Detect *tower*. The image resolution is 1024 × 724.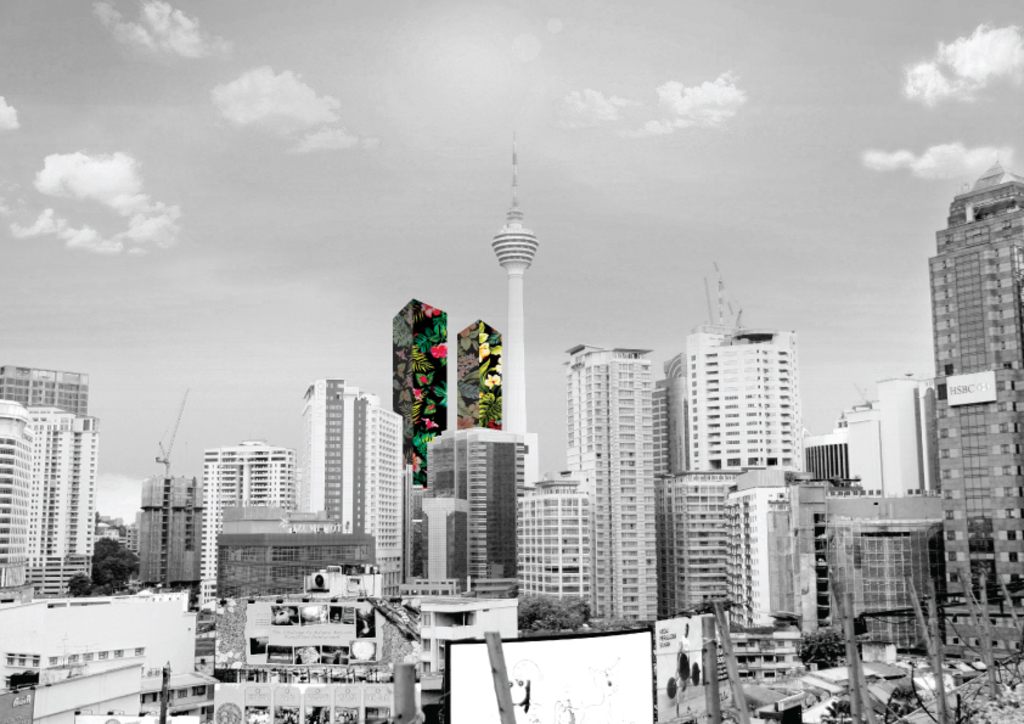
[left=213, top=500, right=377, bottom=604].
